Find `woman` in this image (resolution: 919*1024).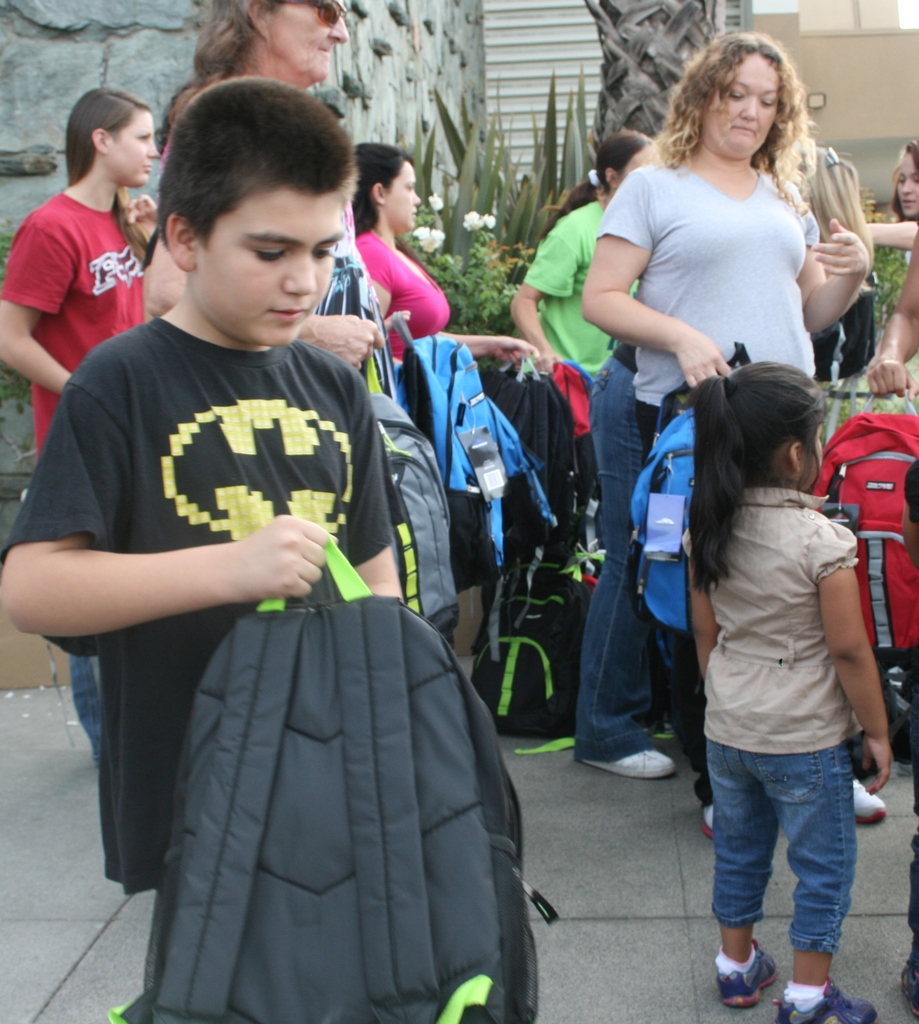
334,139,543,417.
